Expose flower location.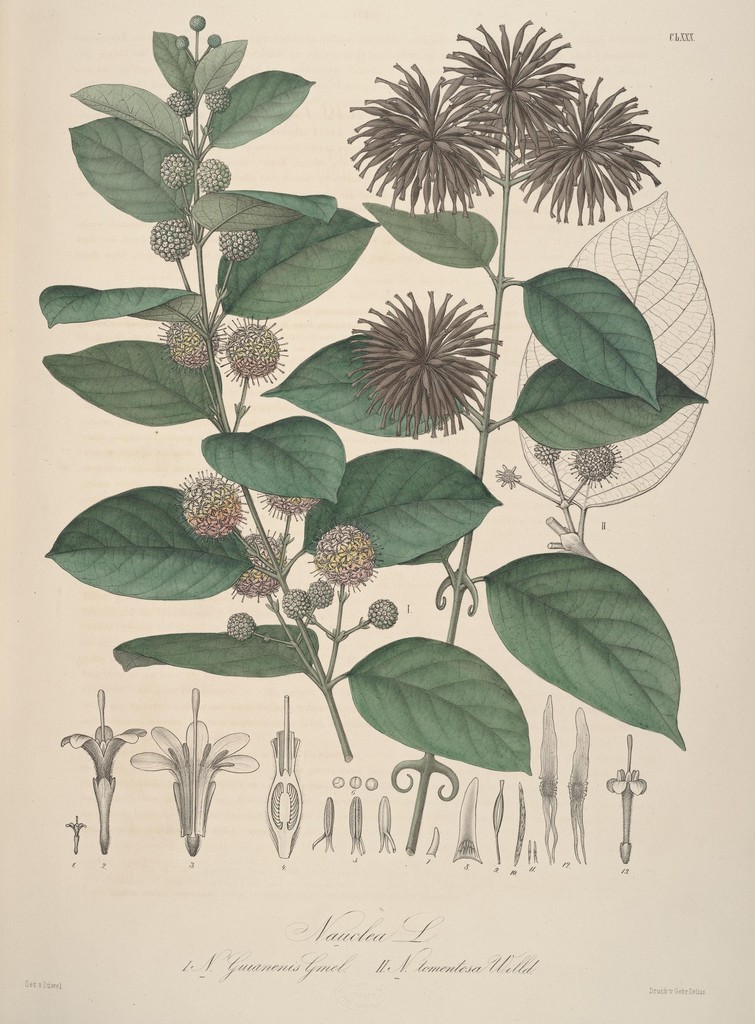
Exposed at pyautogui.locateOnScreen(338, 272, 499, 418).
